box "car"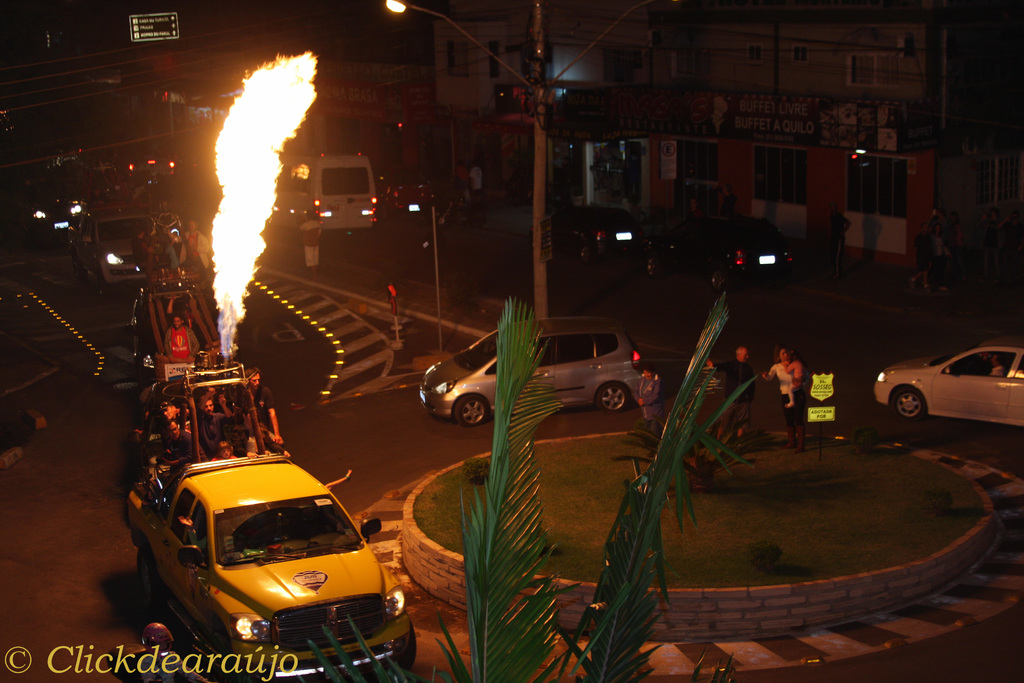
[x1=673, y1=212, x2=797, y2=287]
